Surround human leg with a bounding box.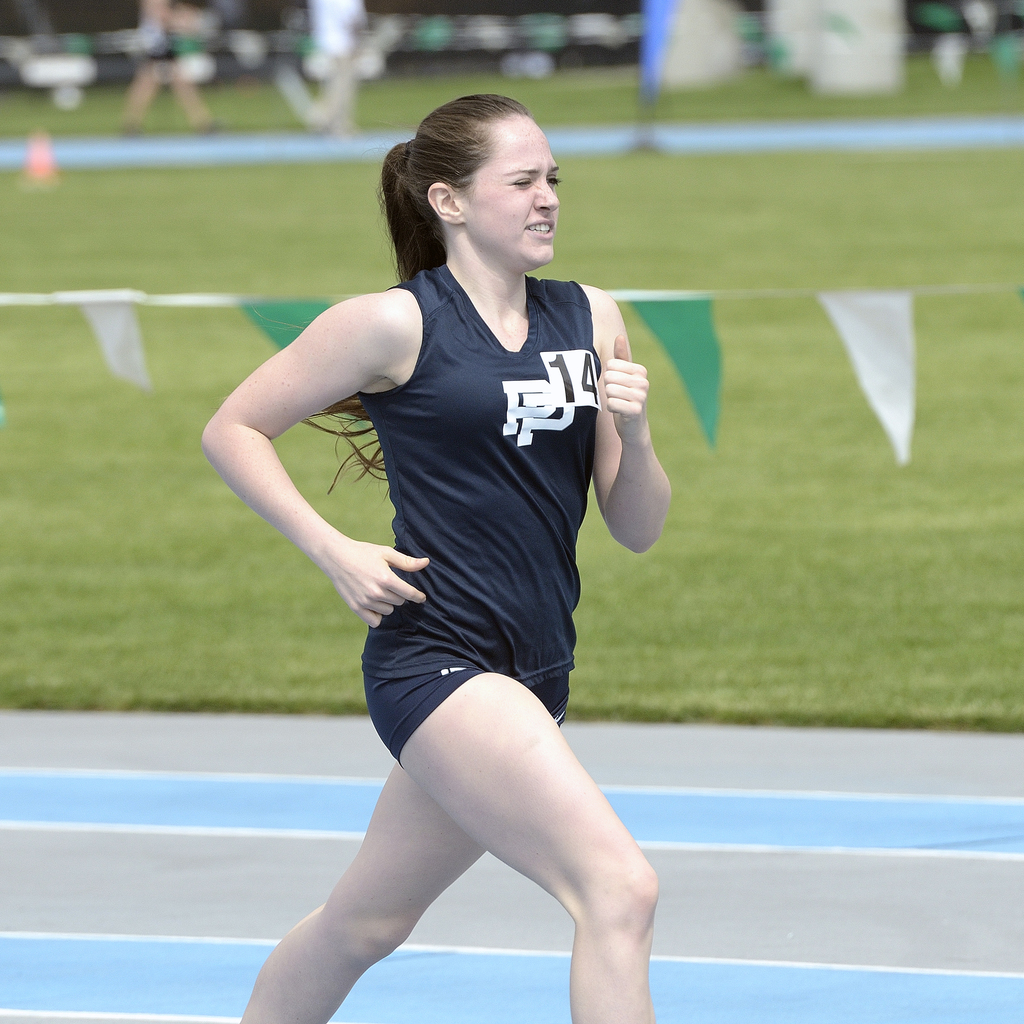
x1=366 y1=625 x2=659 y2=1023.
